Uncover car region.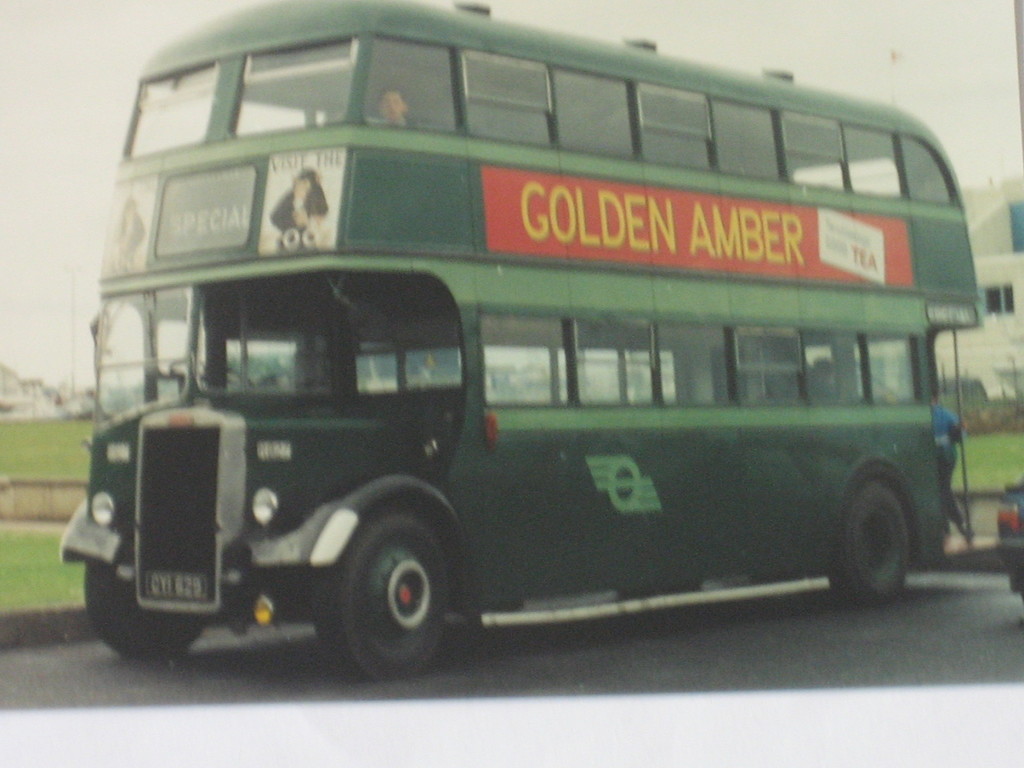
Uncovered: <region>997, 476, 1023, 602</region>.
